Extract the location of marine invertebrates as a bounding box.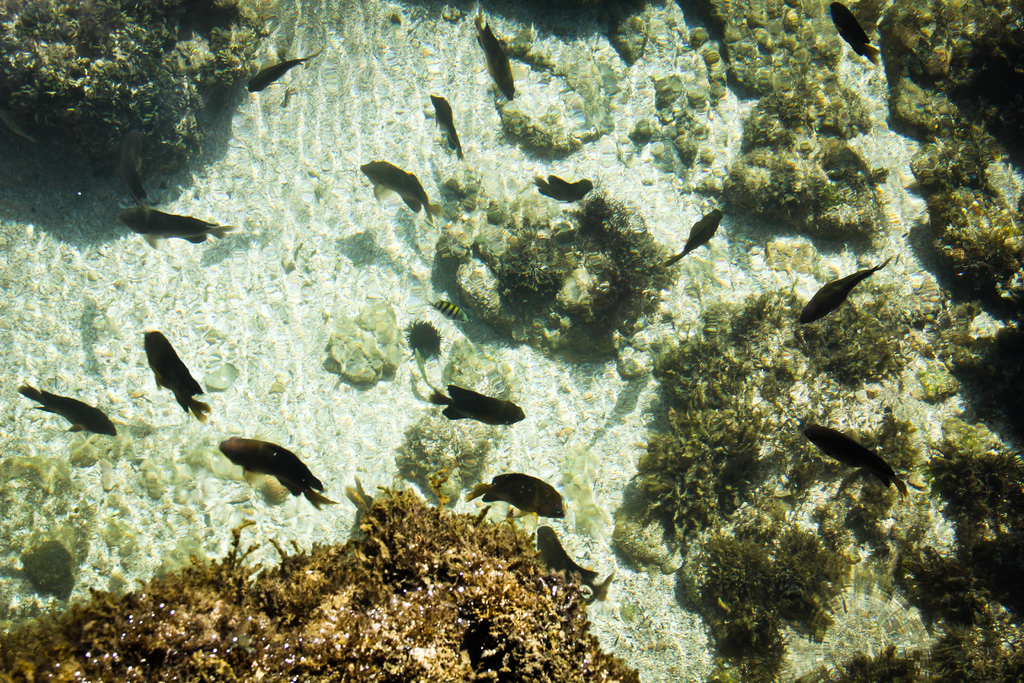
select_region(889, 541, 1023, 682).
